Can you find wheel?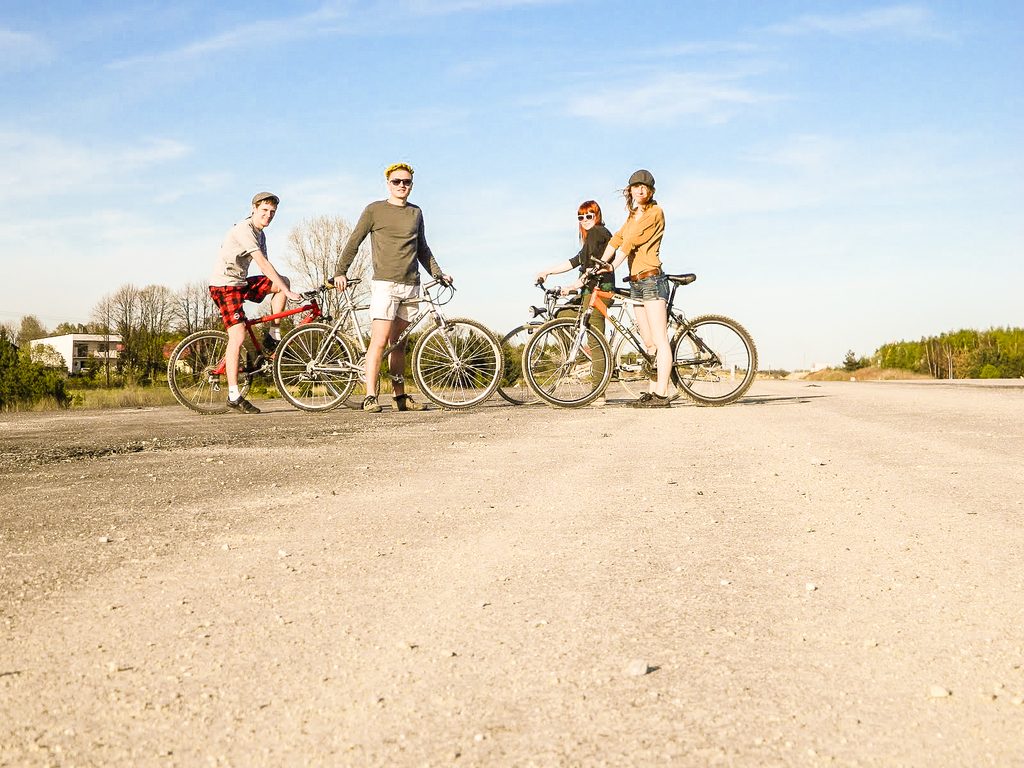
Yes, bounding box: (317,333,380,408).
